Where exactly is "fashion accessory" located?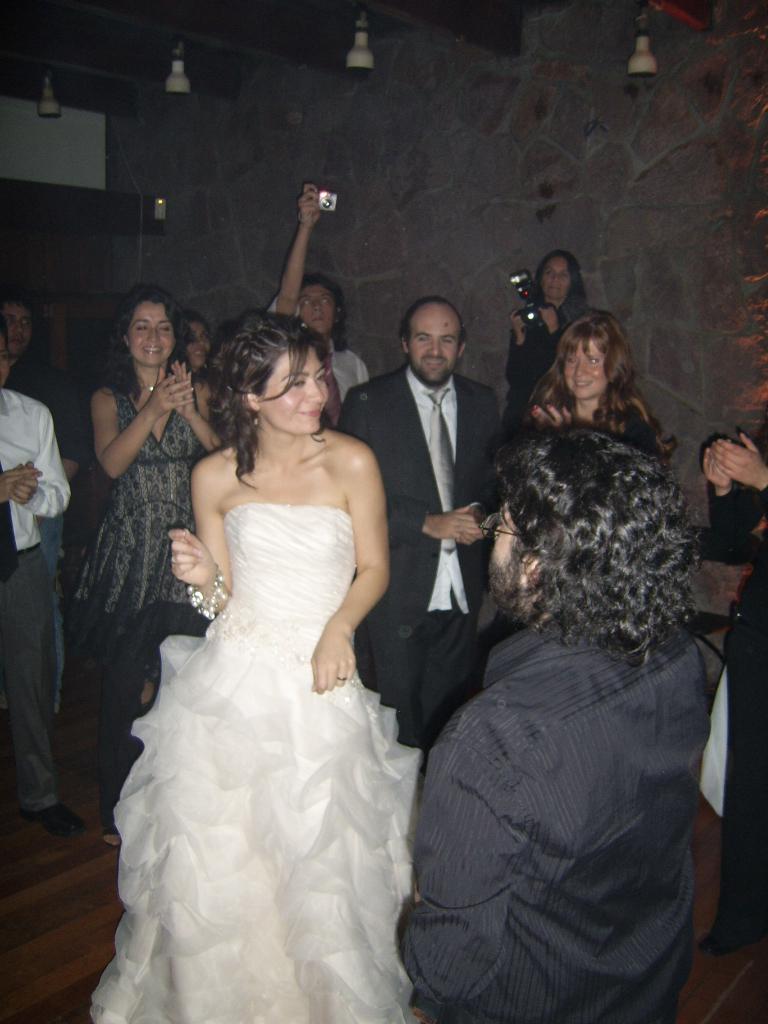
Its bounding box is {"left": 422, "top": 381, "right": 459, "bottom": 556}.
